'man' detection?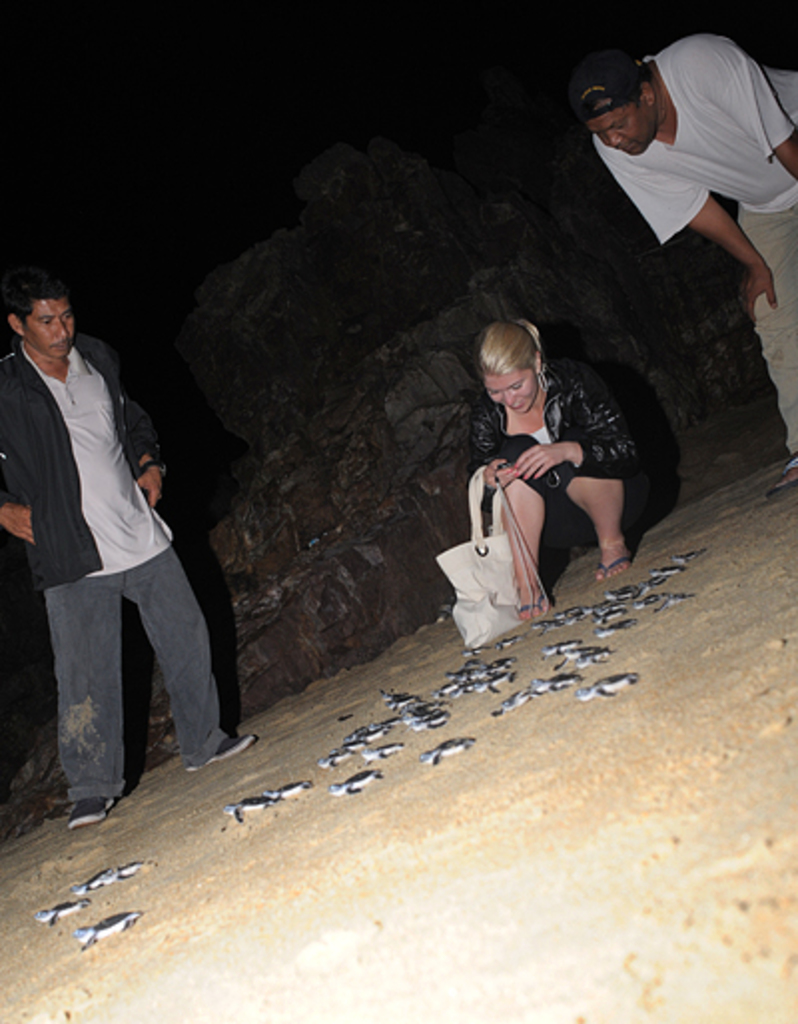
<bbox>557, 38, 796, 515</bbox>
